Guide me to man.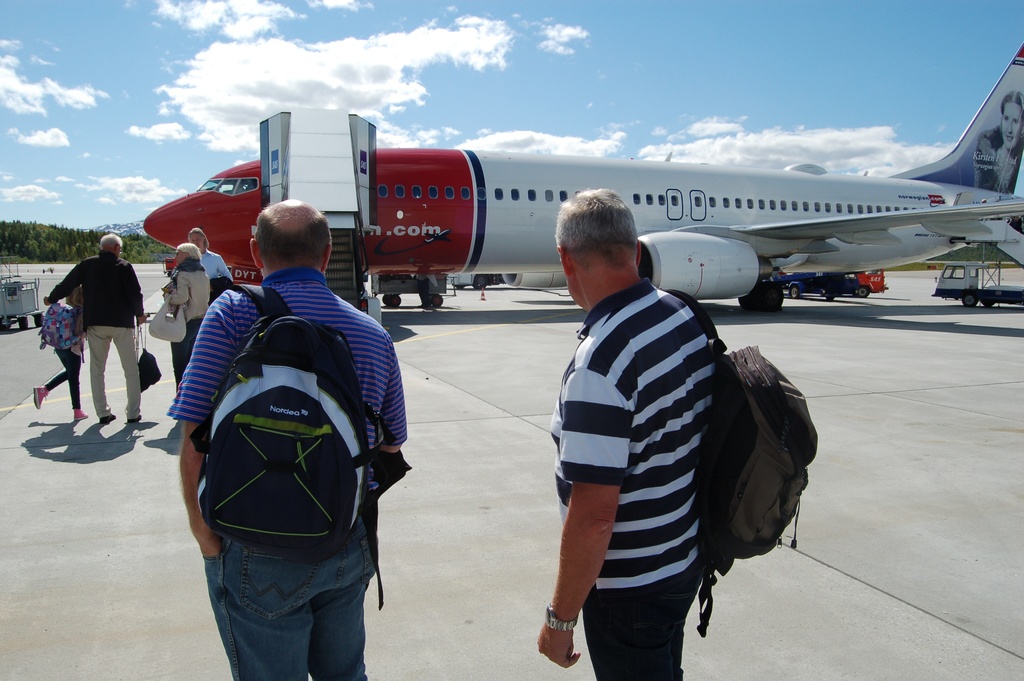
Guidance: (188, 227, 229, 297).
